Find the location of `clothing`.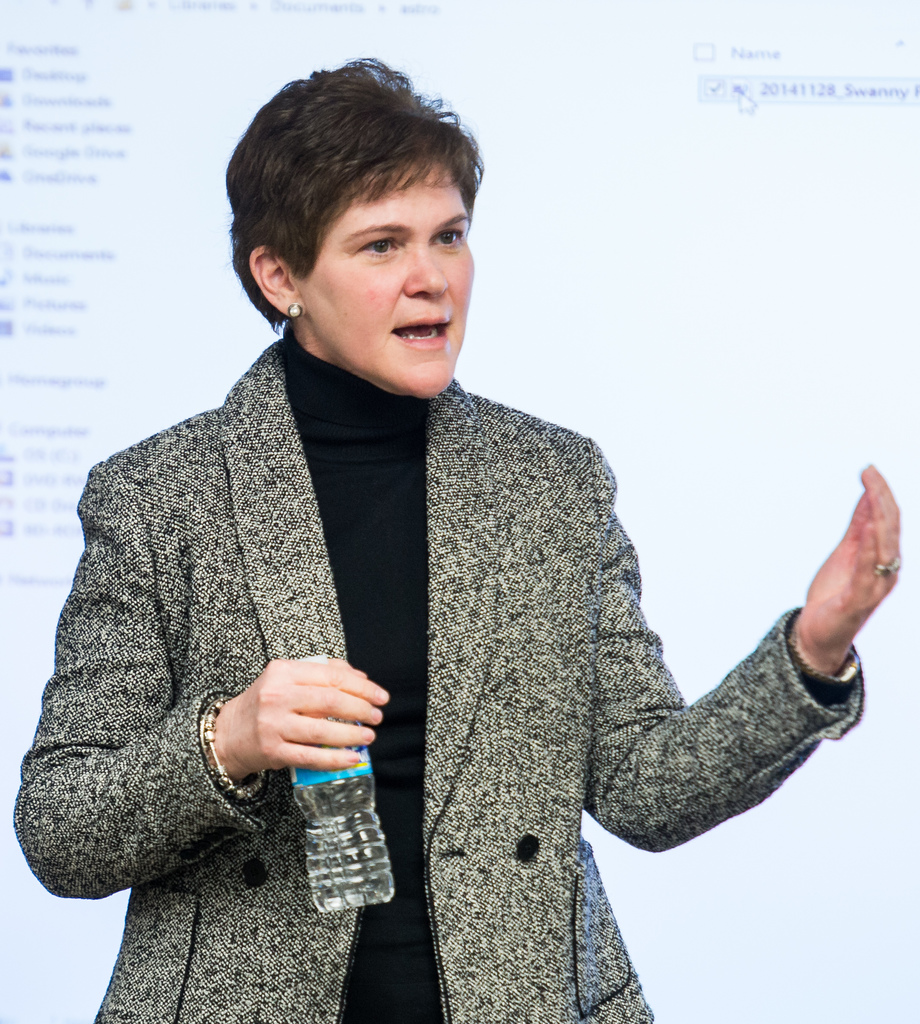
Location: [left=44, top=305, right=720, bottom=980].
